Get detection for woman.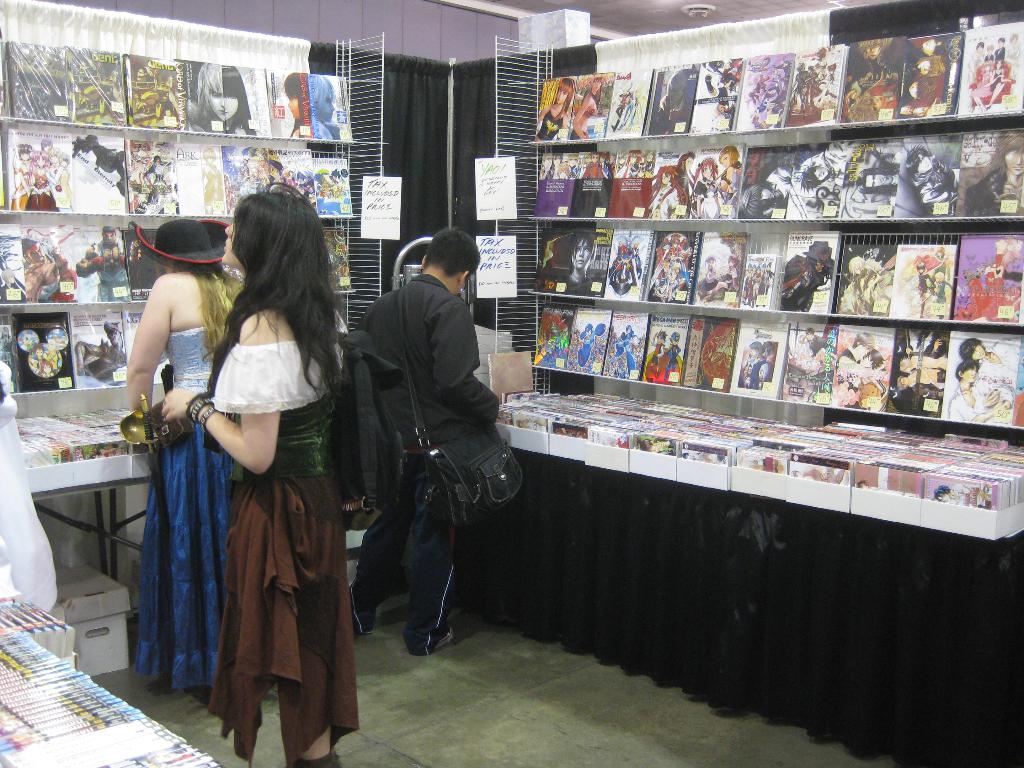
Detection: [x1=47, y1=147, x2=66, y2=205].
